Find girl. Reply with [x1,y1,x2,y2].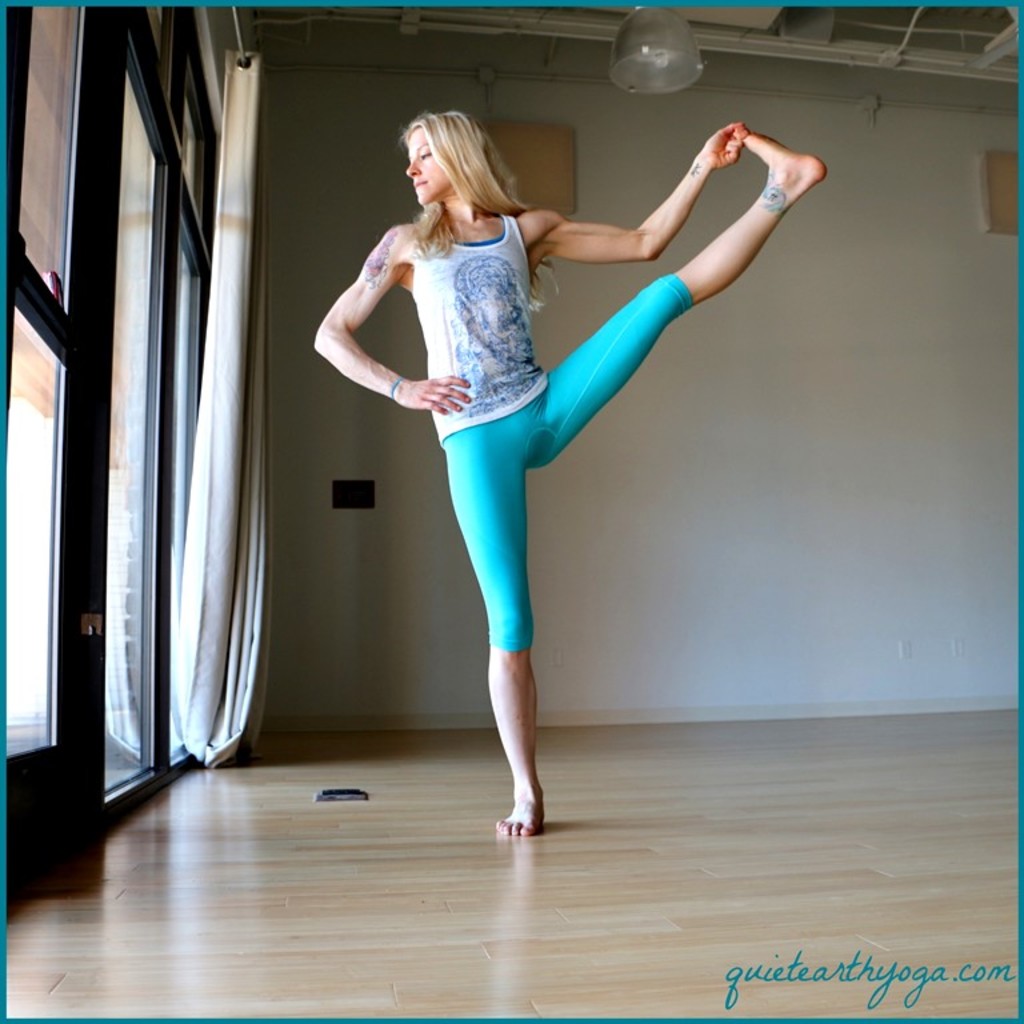
[308,109,825,831].
